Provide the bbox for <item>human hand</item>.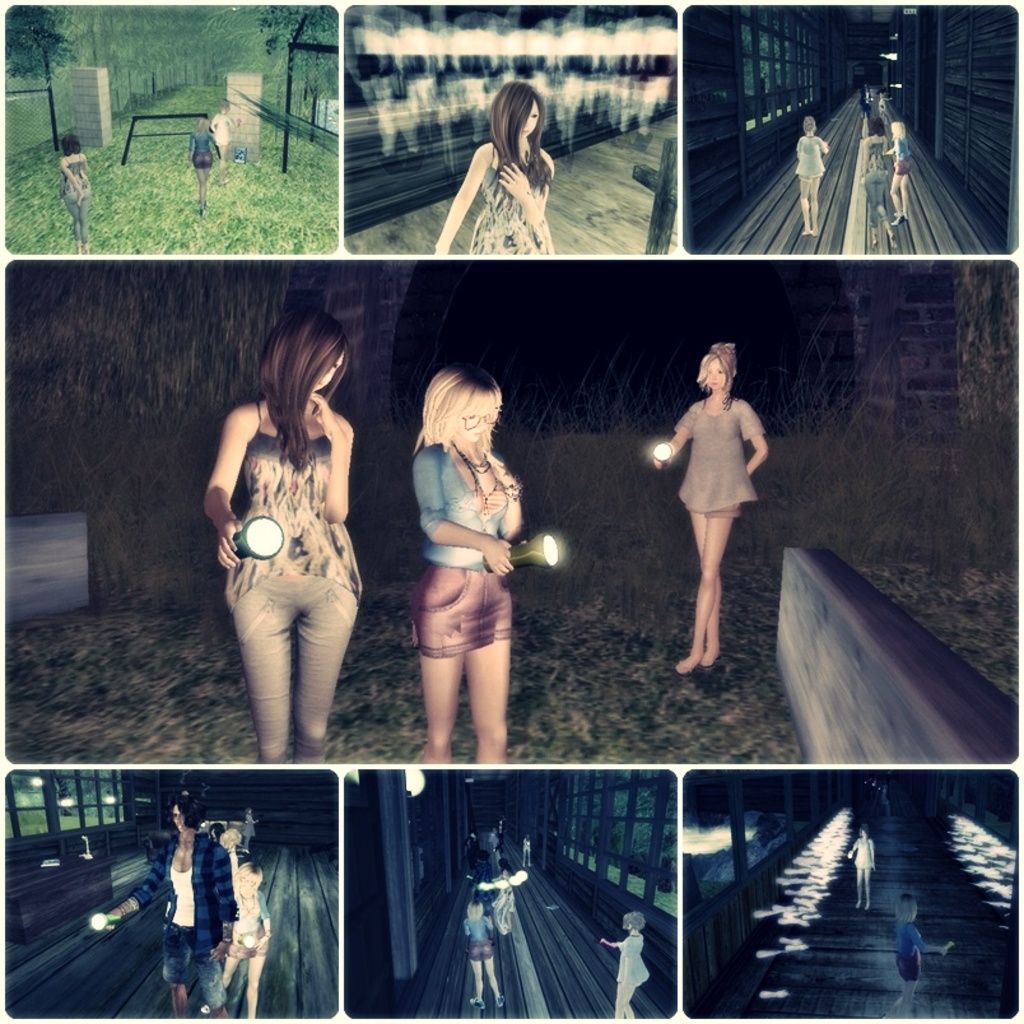
70 186 87 210.
